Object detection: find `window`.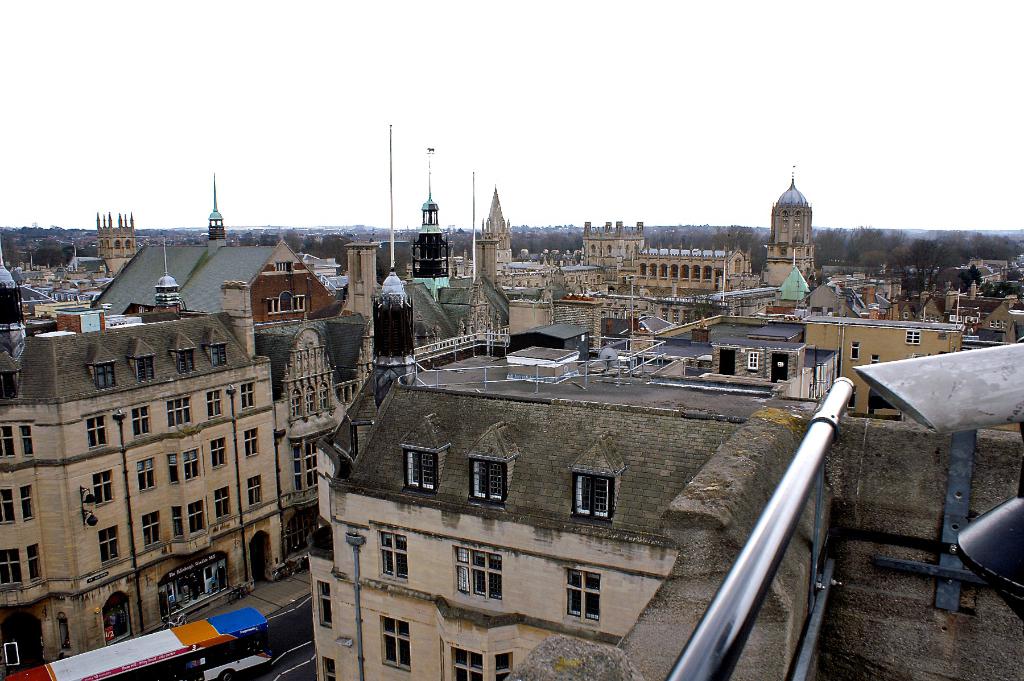
BBox(307, 392, 316, 415).
